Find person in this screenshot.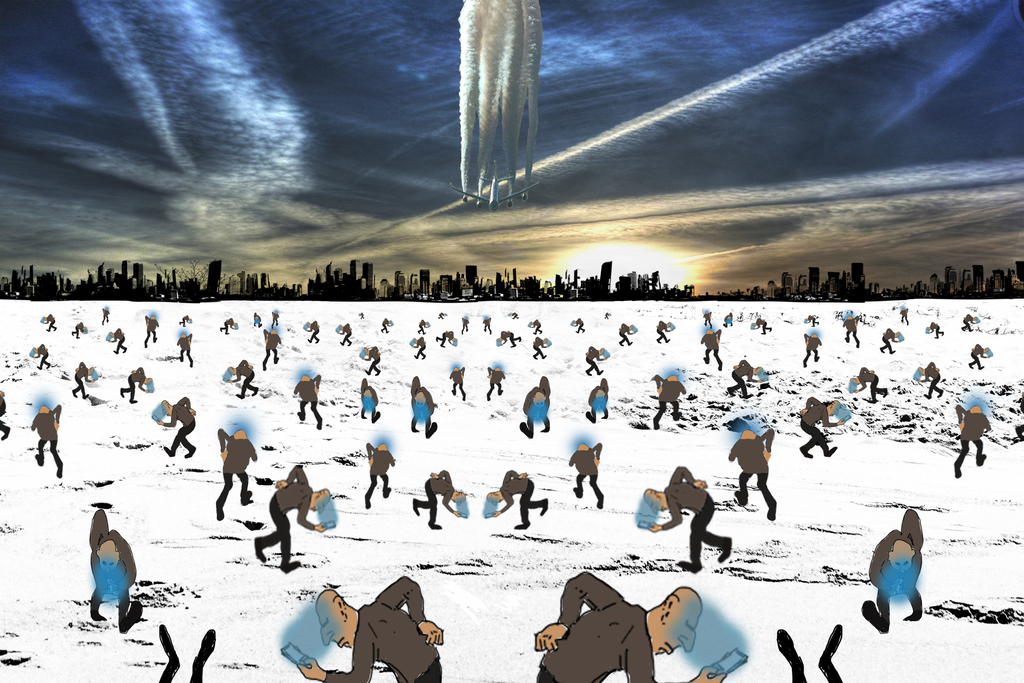
The bounding box for person is box(701, 334, 723, 373).
